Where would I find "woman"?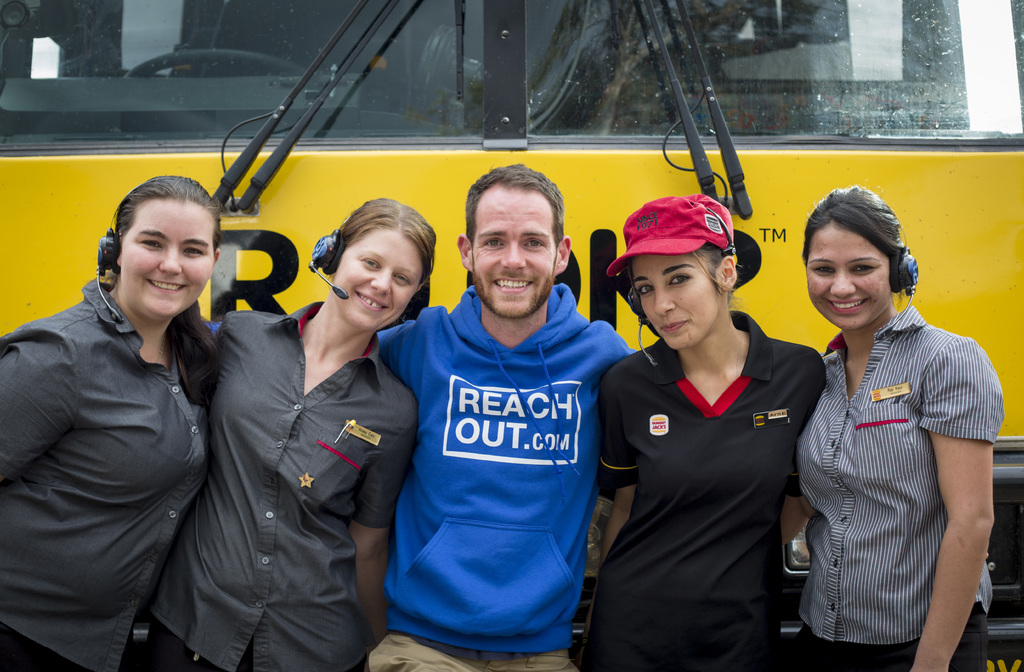
At <bbox>143, 197, 439, 671</bbox>.
